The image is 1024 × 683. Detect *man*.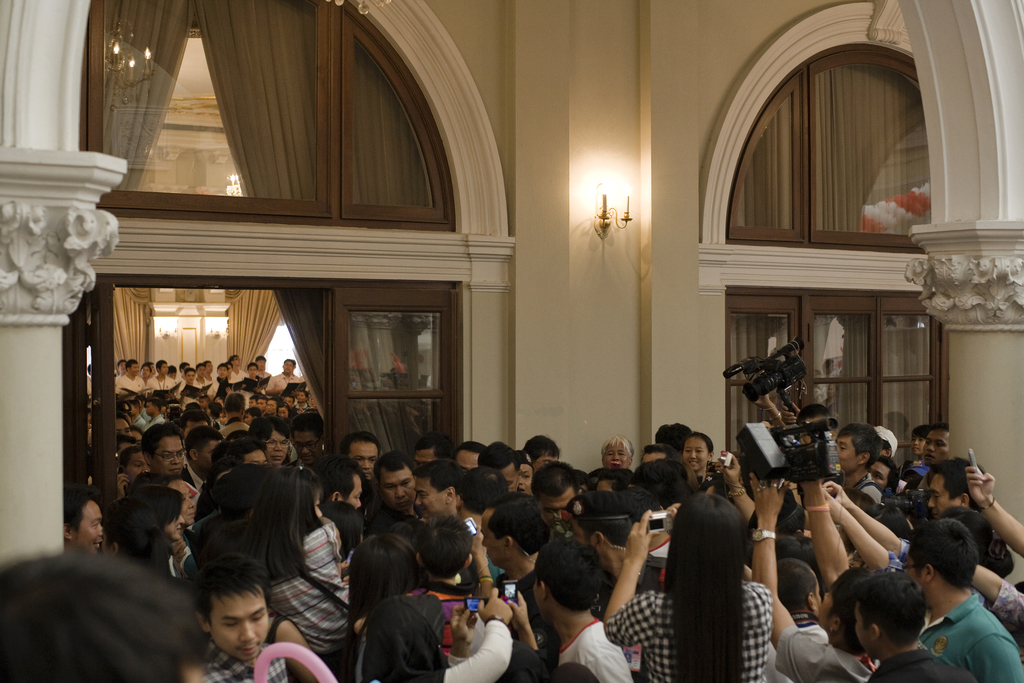
Detection: BBox(642, 443, 680, 472).
